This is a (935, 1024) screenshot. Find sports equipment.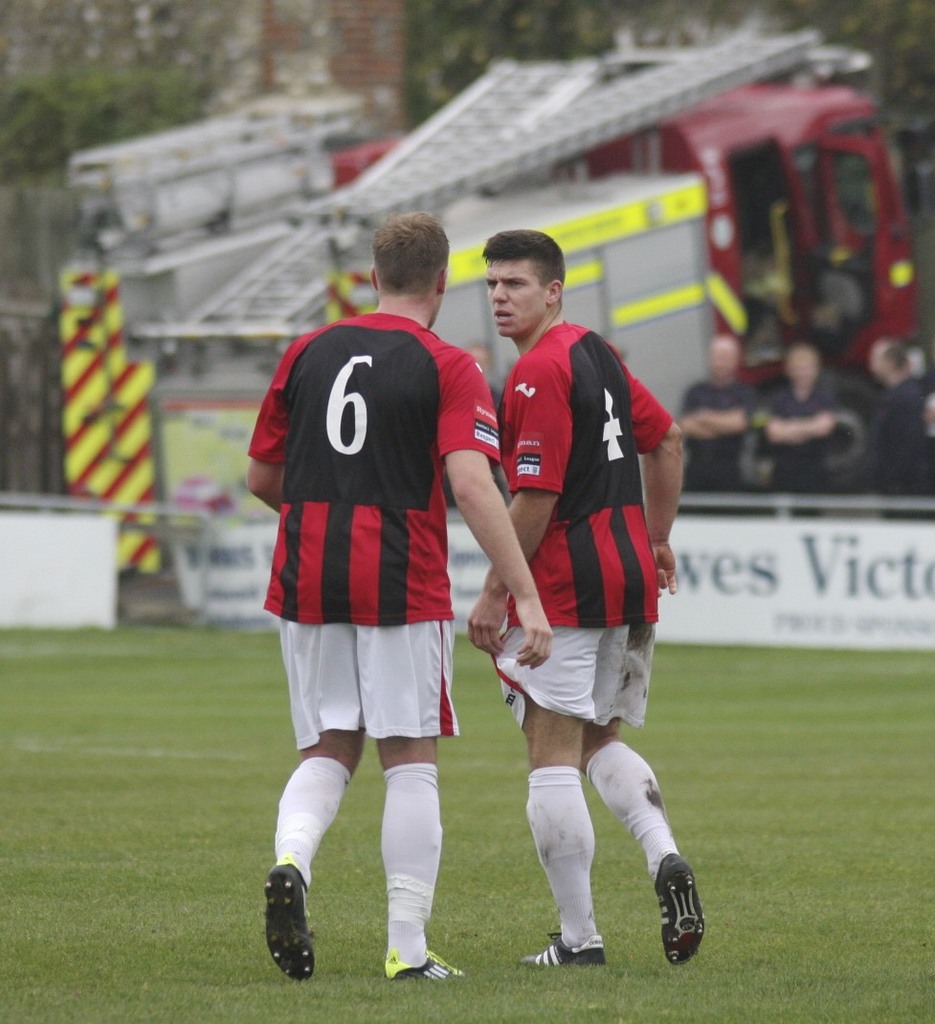
Bounding box: x1=388 y1=939 x2=477 y2=981.
